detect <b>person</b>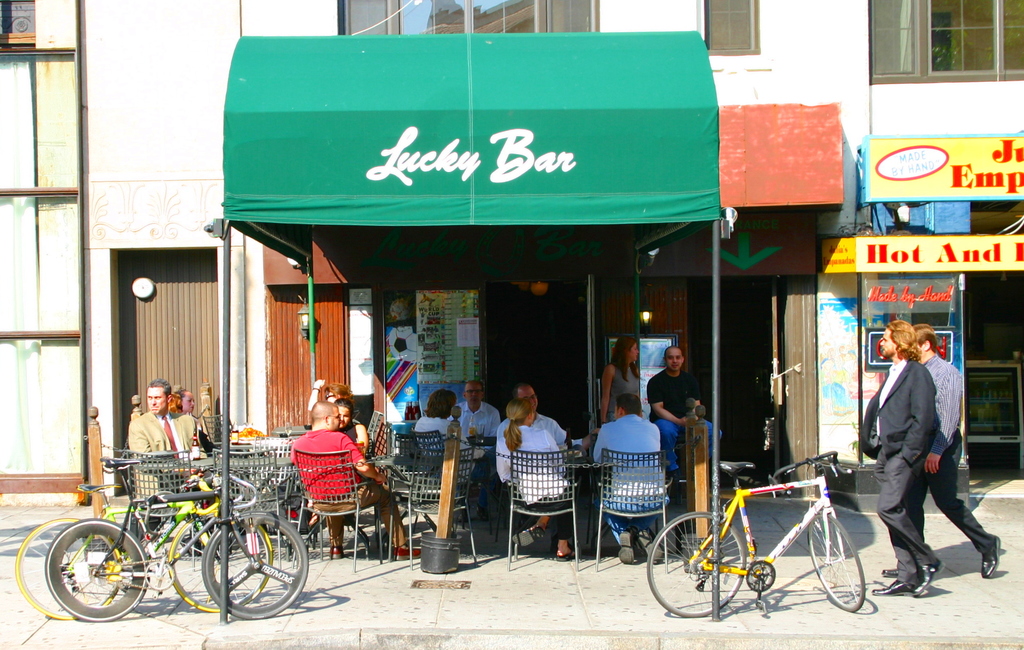
bbox=[883, 324, 1001, 578]
